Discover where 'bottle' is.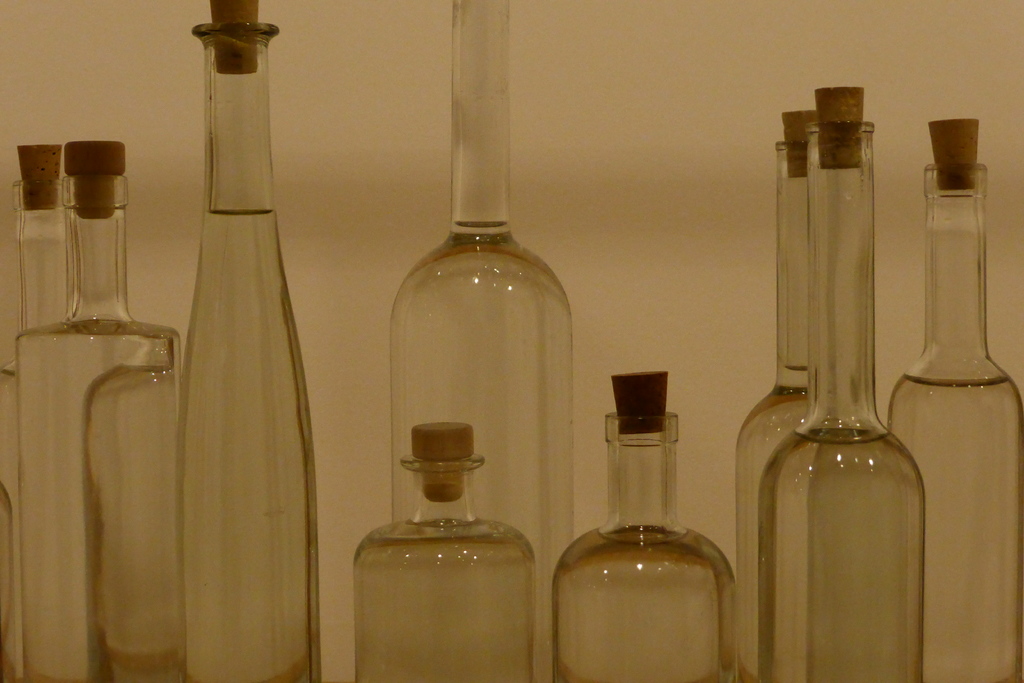
Discovered at 0 140 64 682.
